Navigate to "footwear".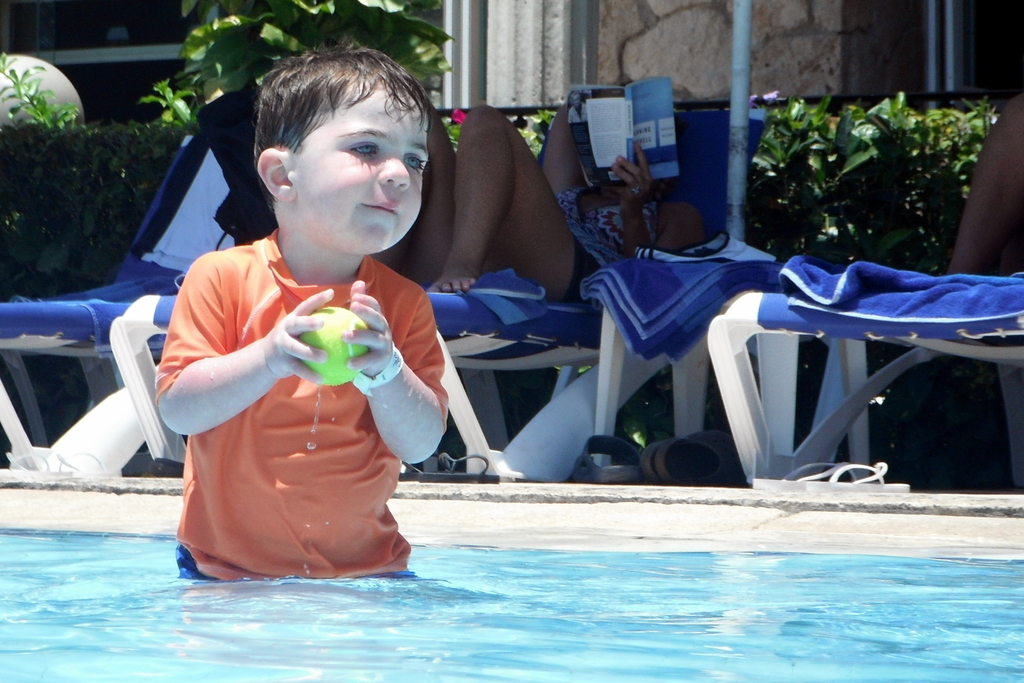
Navigation target: region(568, 425, 650, 488).
